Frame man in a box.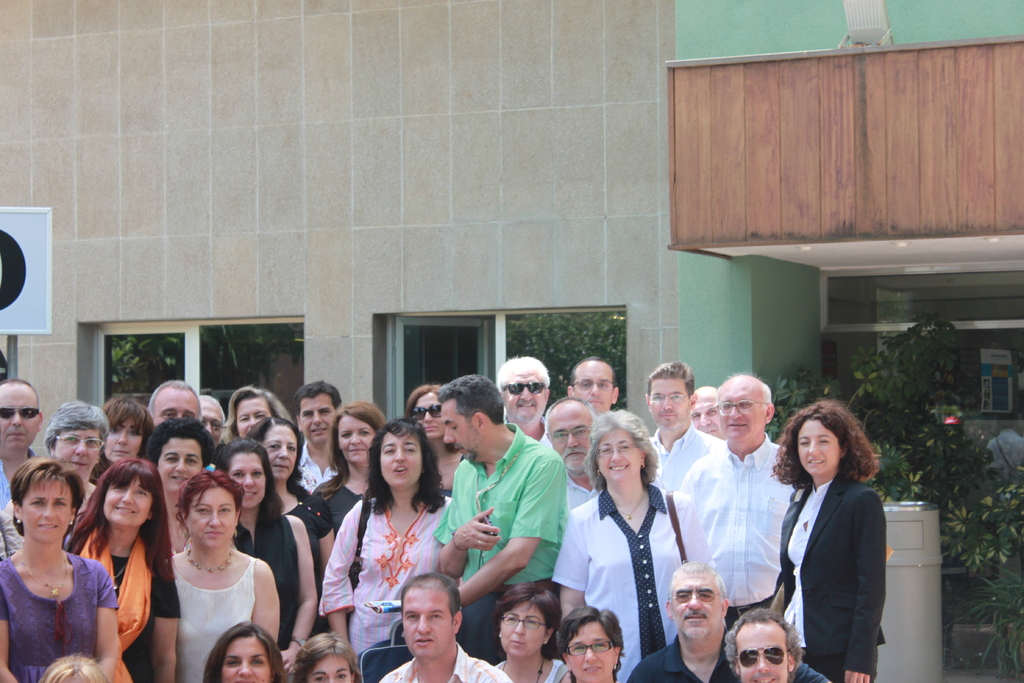
detection(543, 395, 605, 513).
